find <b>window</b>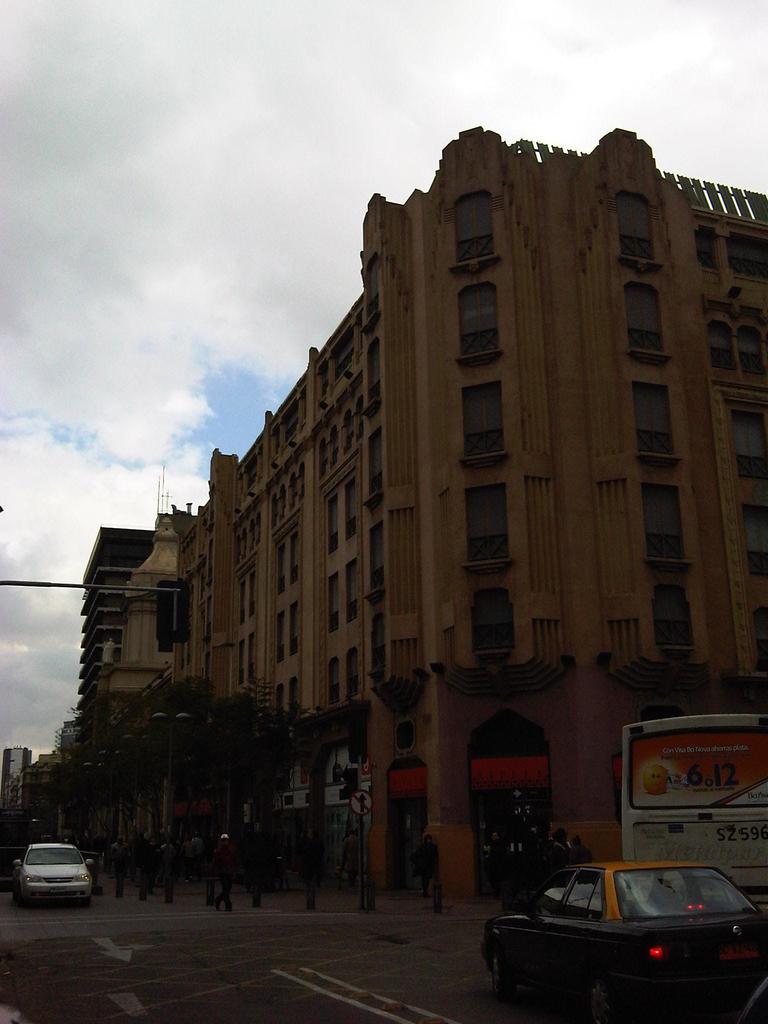
{"left": 287, "top": 676, "right": 304, "bottom": 713}
